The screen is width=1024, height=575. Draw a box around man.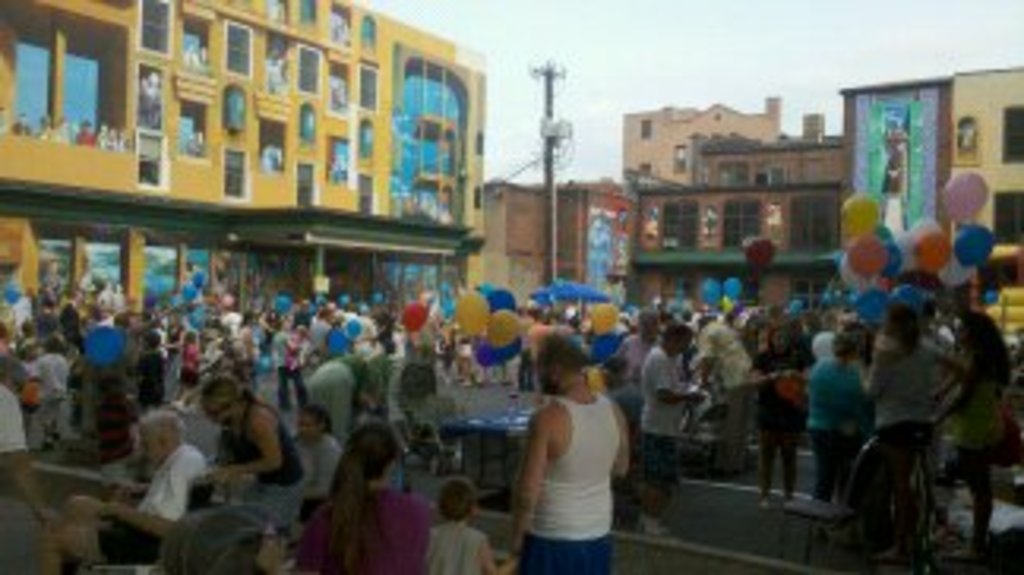
(490,310,626,572).
